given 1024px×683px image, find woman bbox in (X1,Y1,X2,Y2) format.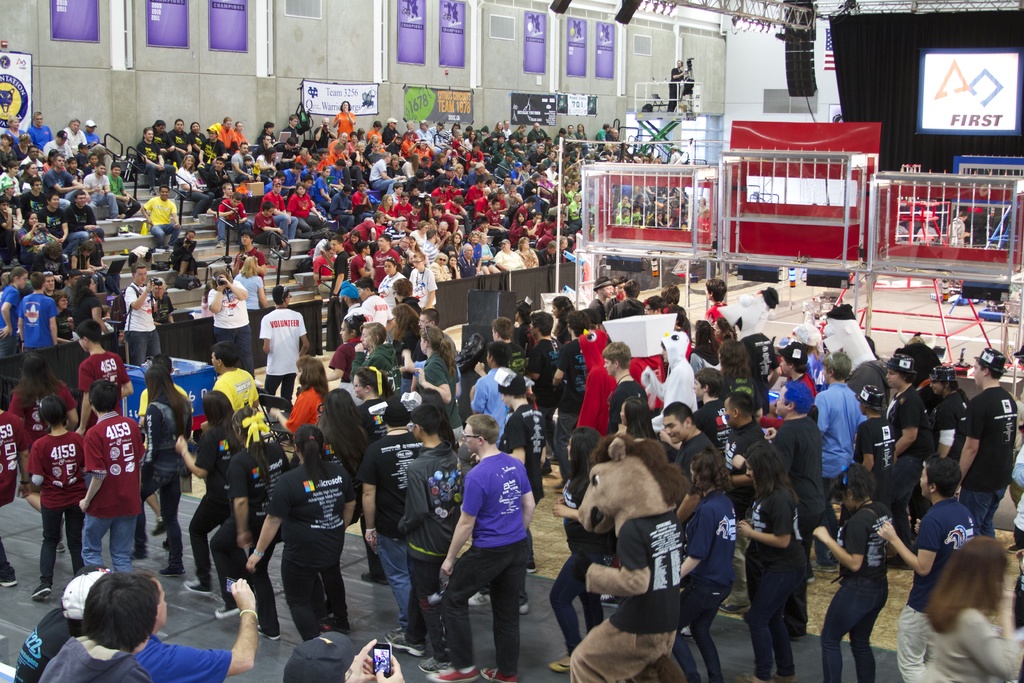
(668,447,753,682).
